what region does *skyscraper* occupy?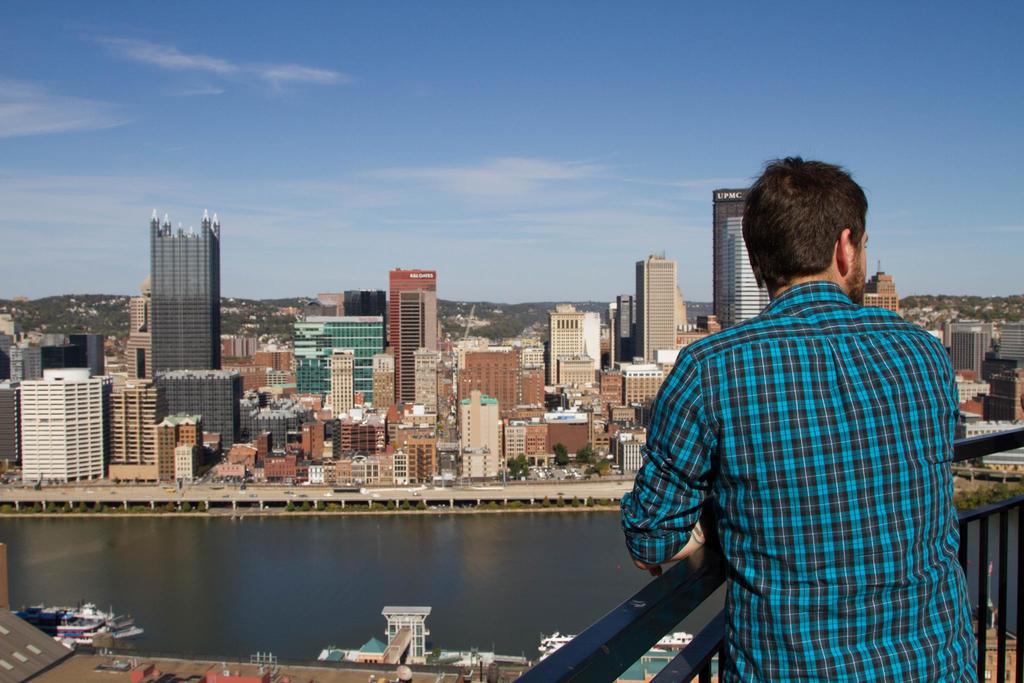
[x1=713, y1=217, x2=771, y2=350].
